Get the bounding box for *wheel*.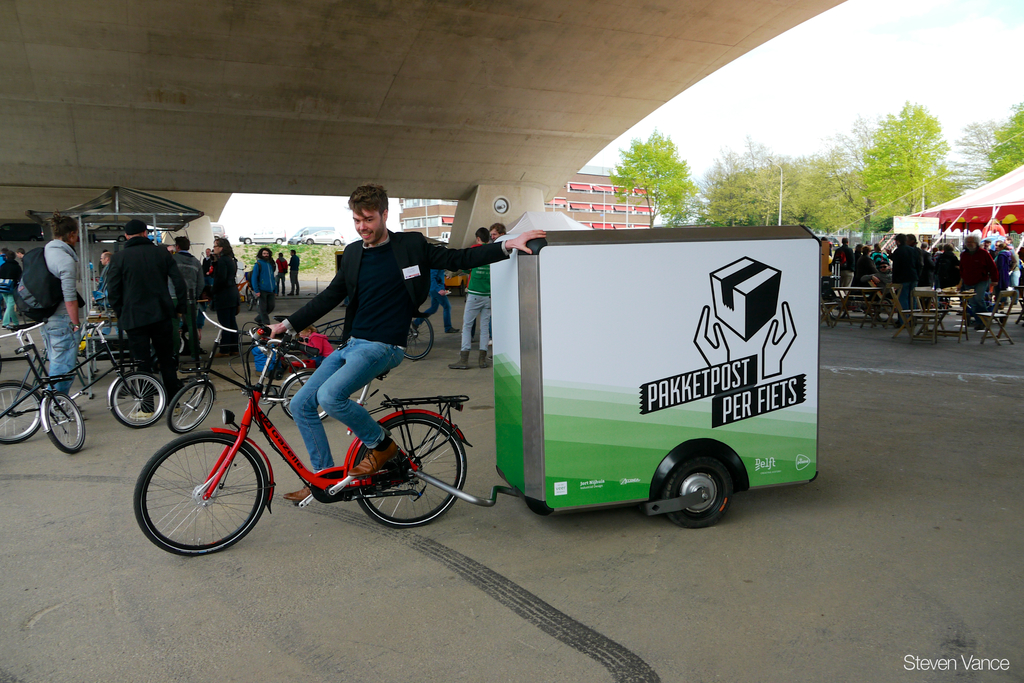
(44,391,81,452).
